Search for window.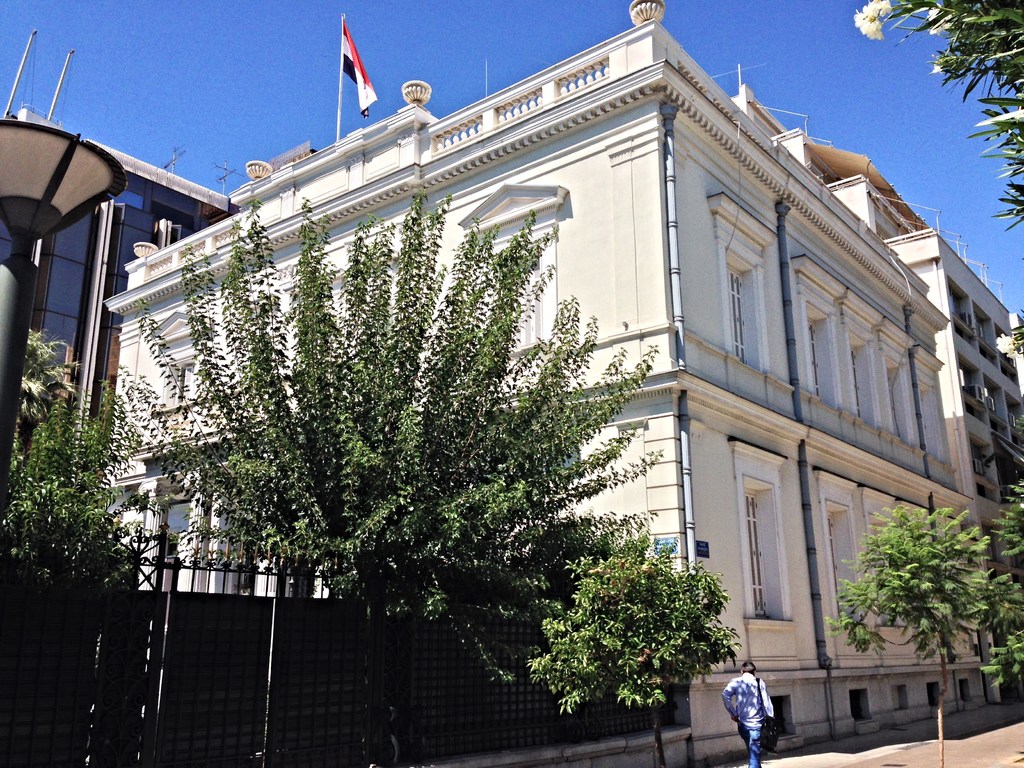
Found at <region>835, 287, 887, 430</region>.
